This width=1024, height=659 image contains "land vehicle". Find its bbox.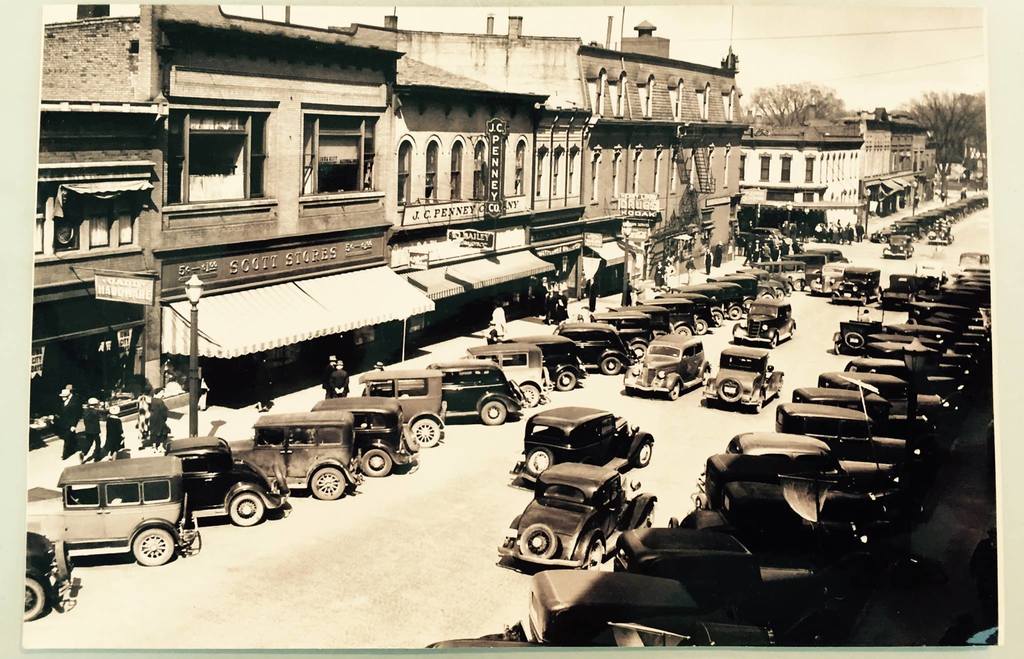
(x1=355, y1=369, x2=447, y2=446).
